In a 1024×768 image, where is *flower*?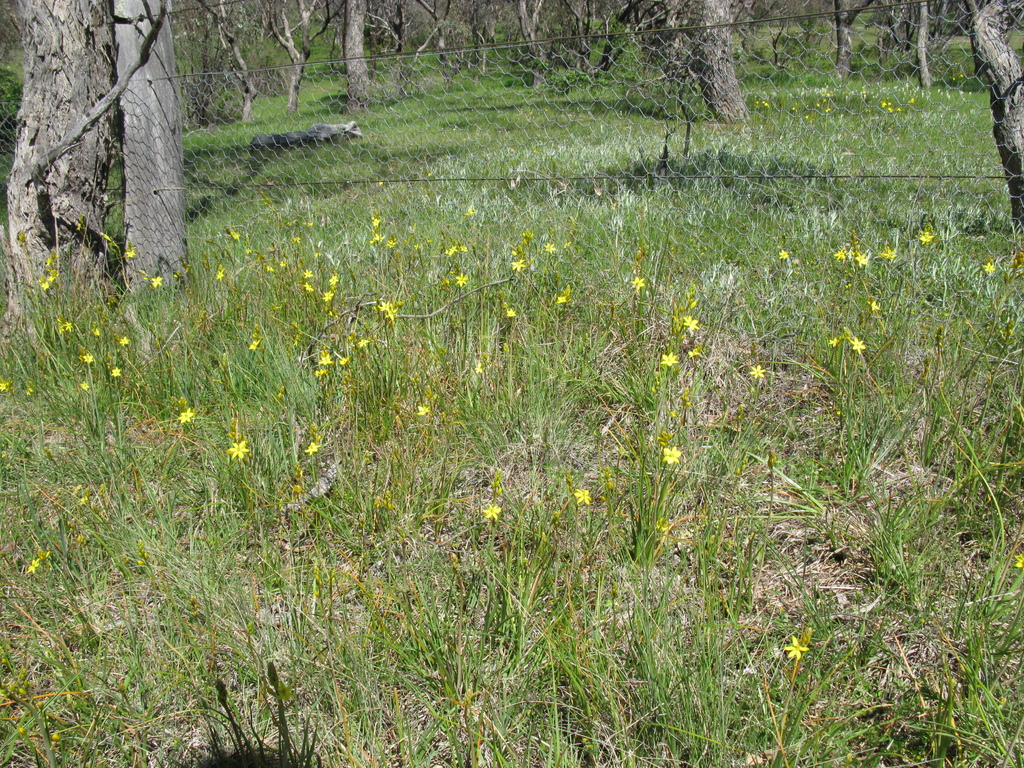
bbox=(881, 248, 911, 257).
